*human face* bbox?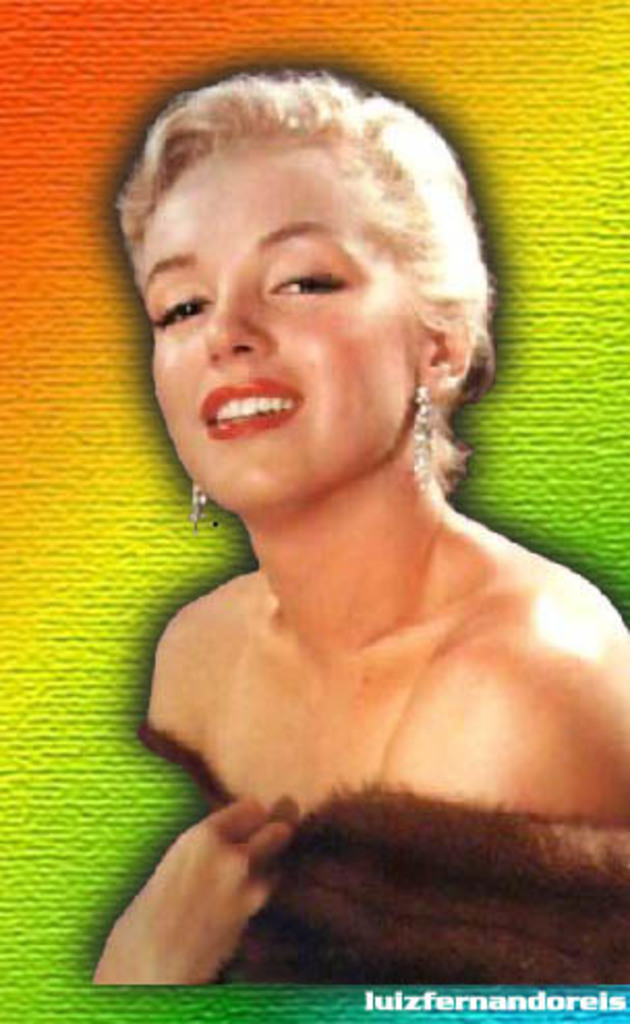
[left=135, top=149, right=417, bottom=516]
